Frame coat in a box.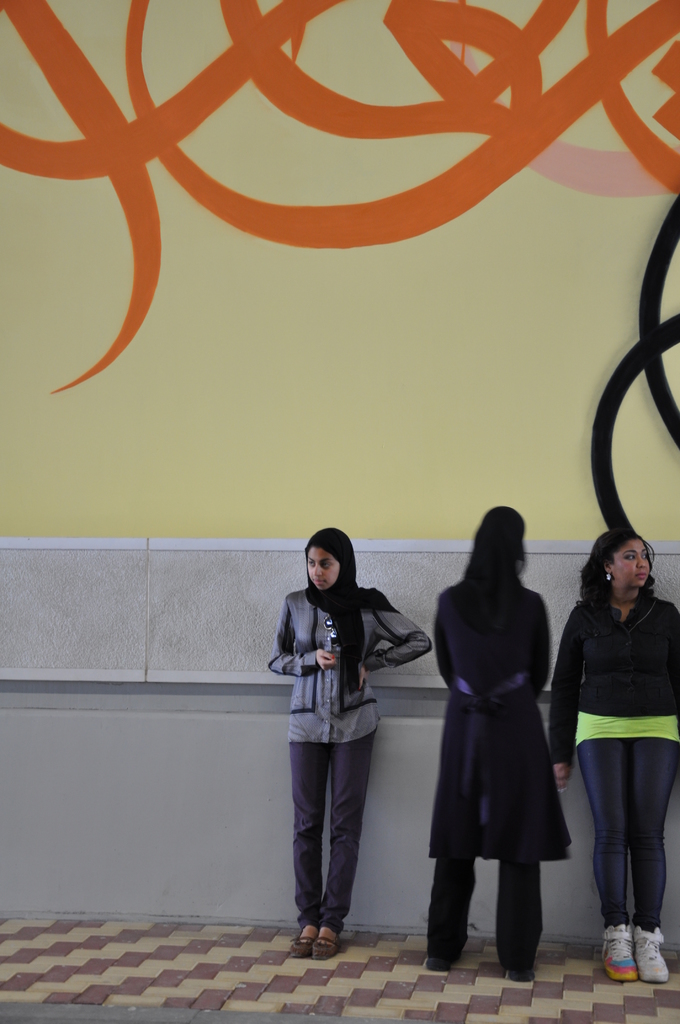
[x1=271, y1=568, x2=442, y2=735].
